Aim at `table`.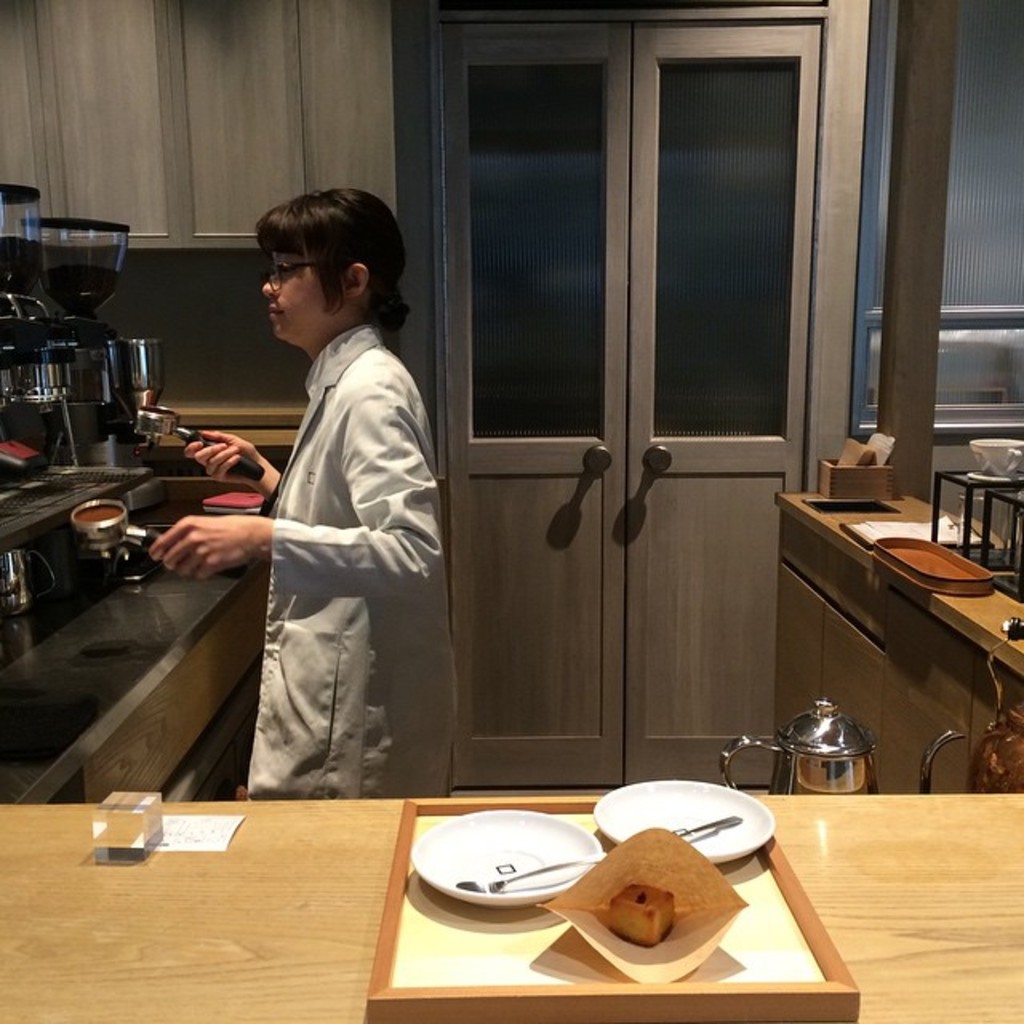
Aimed at 0 792 1022 1022.
